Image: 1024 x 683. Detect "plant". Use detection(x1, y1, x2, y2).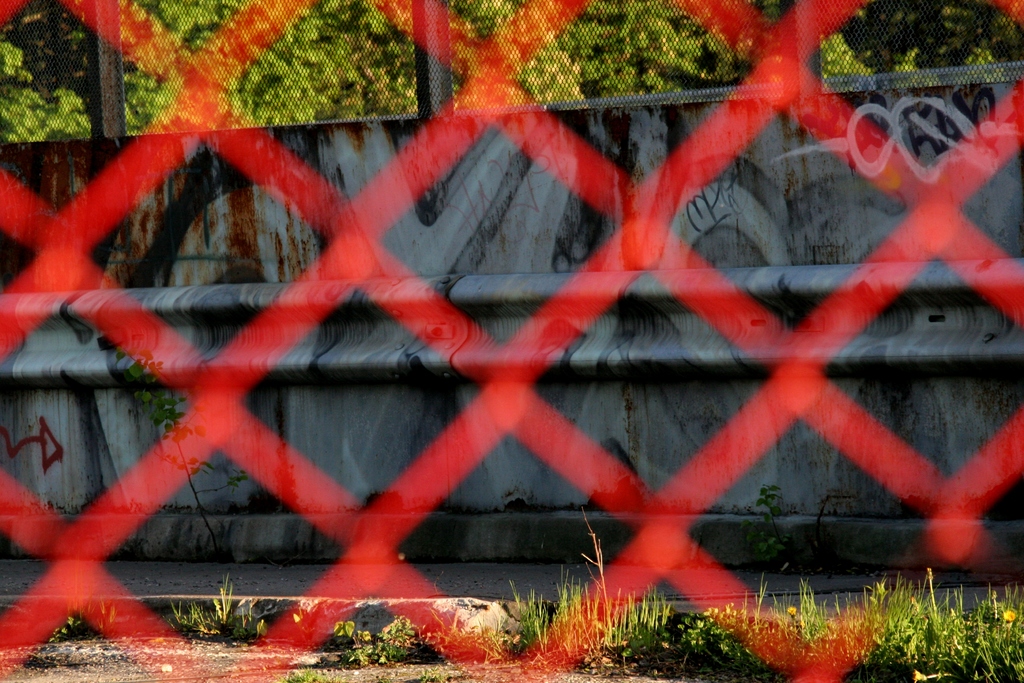
detection(273, 668, 340, 682).
